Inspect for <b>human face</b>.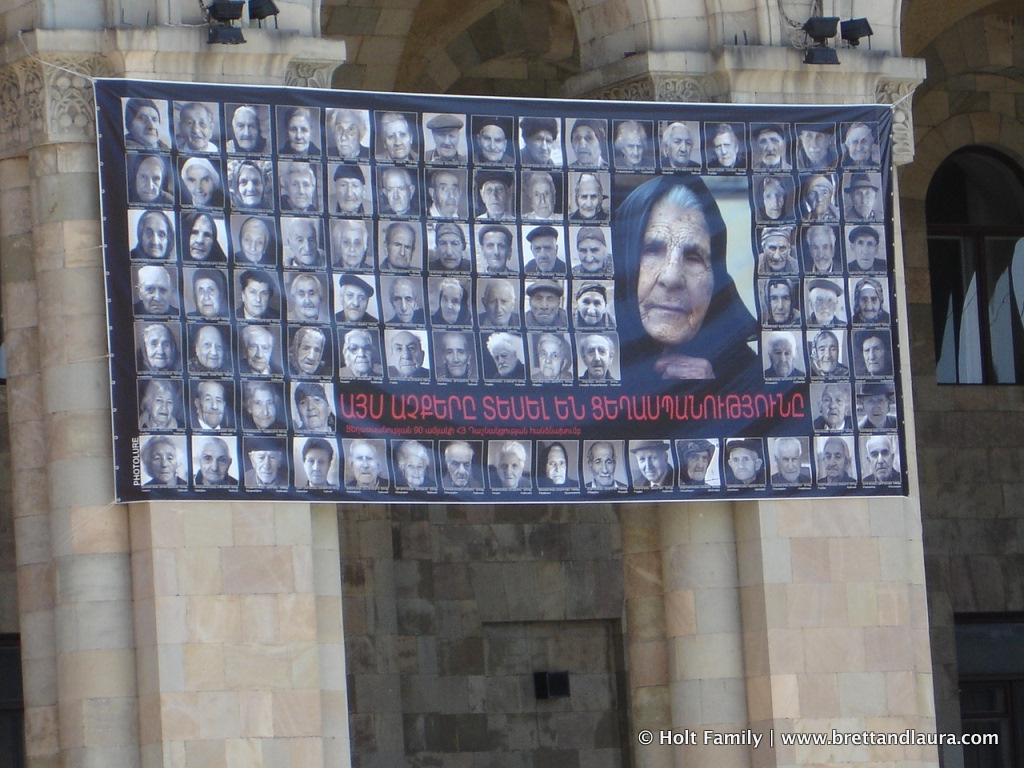
Inspection: x1=538 y1=344 x2=563 y2=373.
